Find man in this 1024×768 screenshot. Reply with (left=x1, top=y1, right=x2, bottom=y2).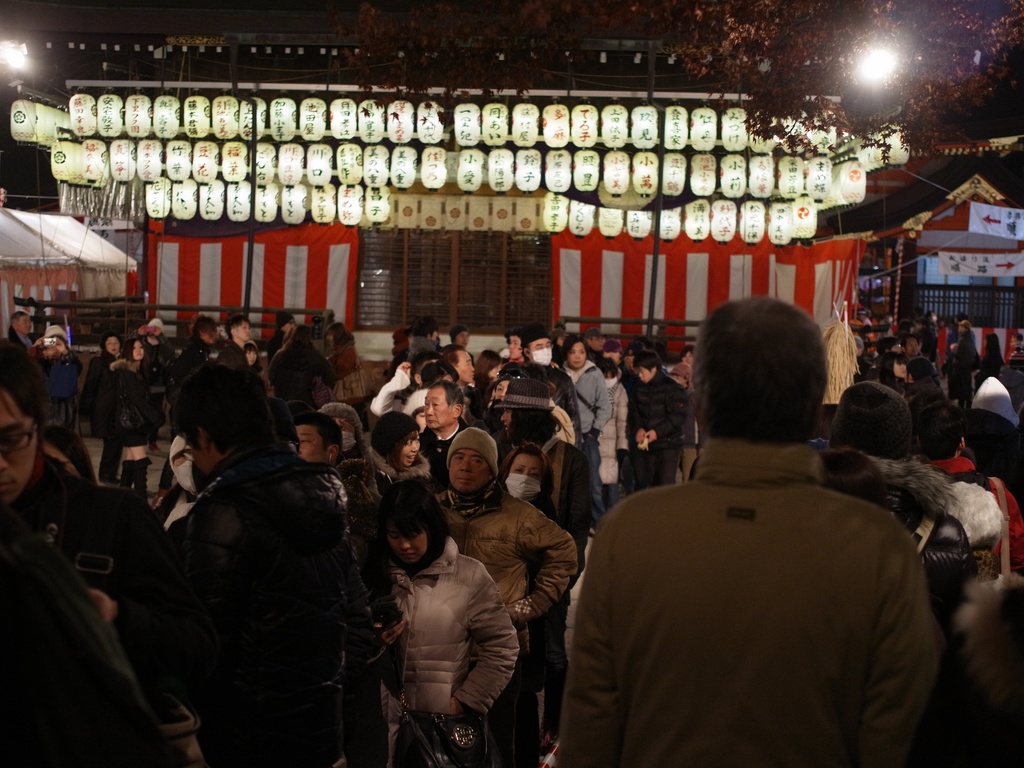
(left=563, top=300, right=951, bottom=758).
